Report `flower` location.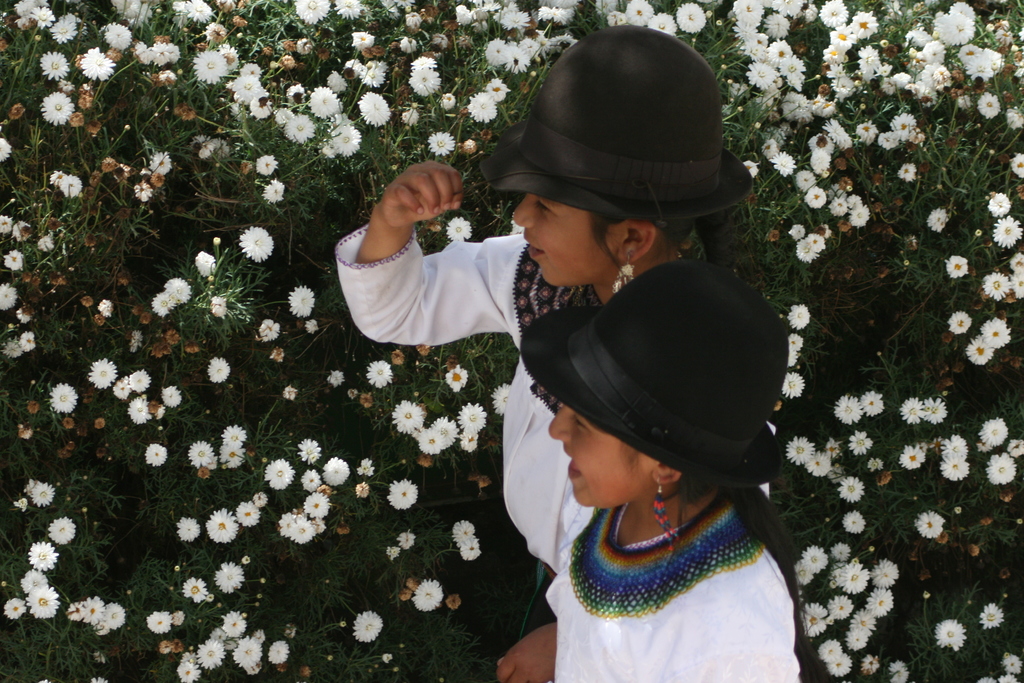
Report: box=[915, 512, 947, 539].
